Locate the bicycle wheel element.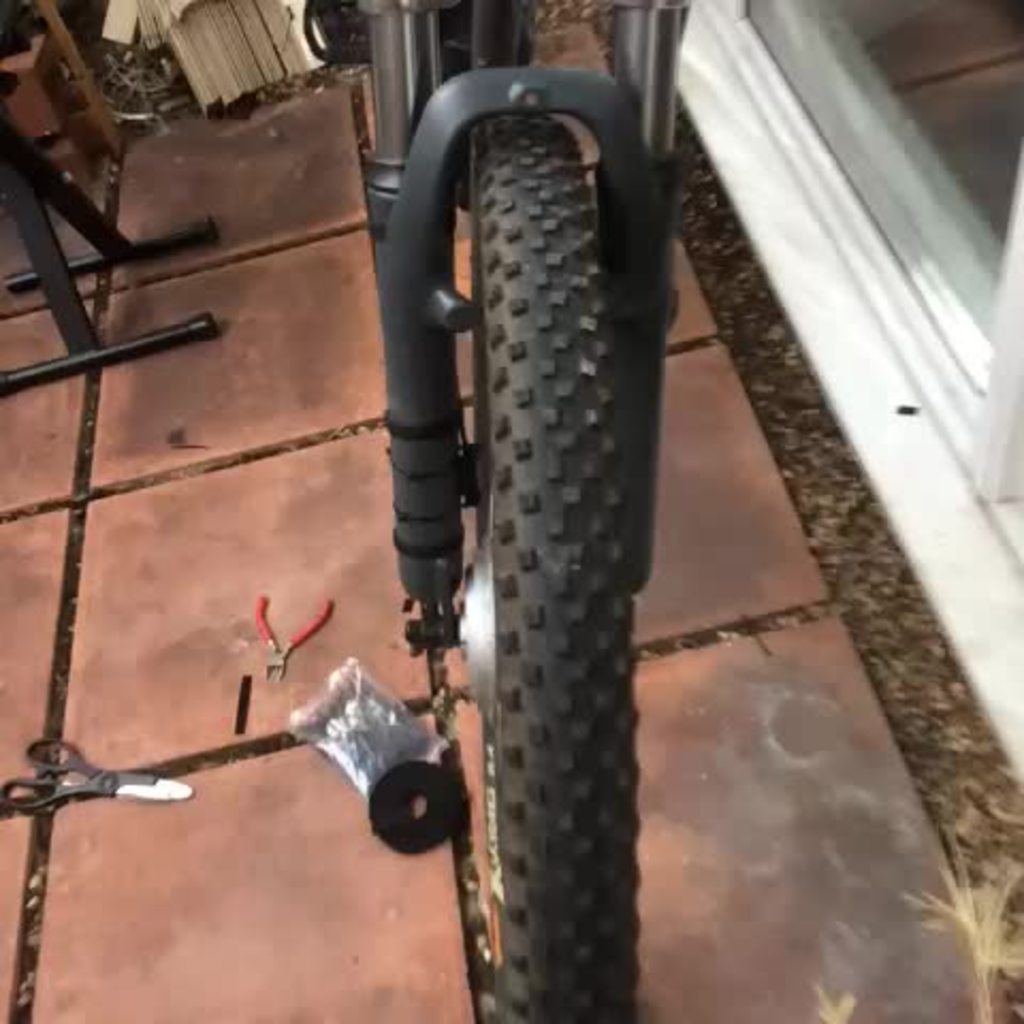
Element bbox: l=442, t=94, r=651, b=1022.
